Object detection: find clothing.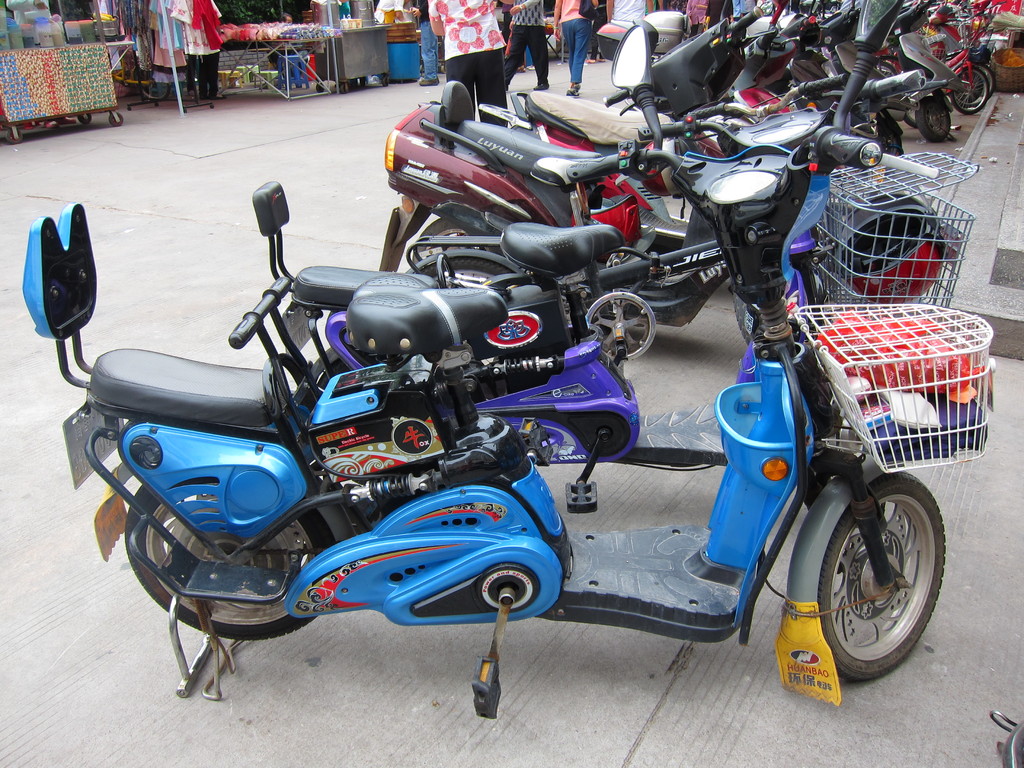
rect(429, 0, 506, 124).
